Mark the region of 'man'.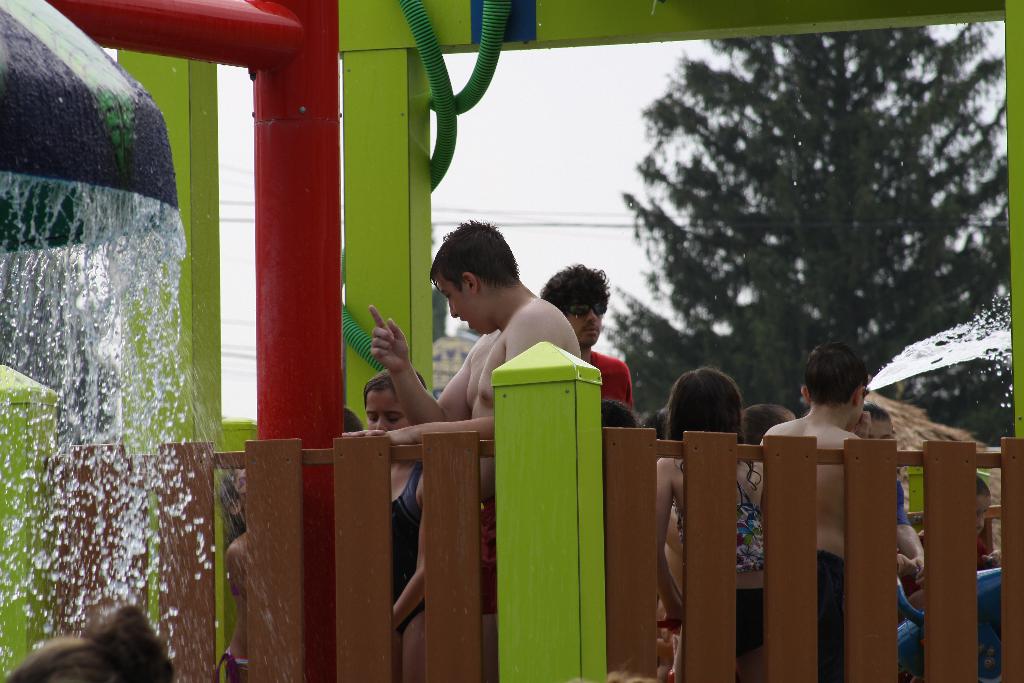
Region: (390, 217, 596, 454).
